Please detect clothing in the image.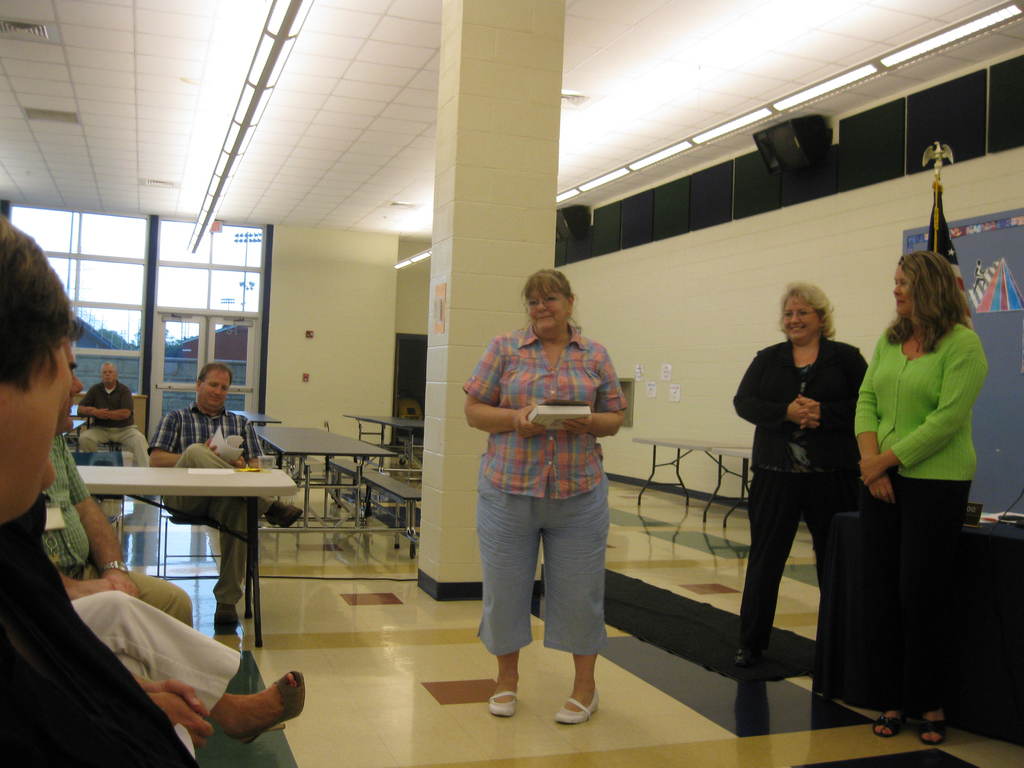
locate(79, 593, 240, 749).
